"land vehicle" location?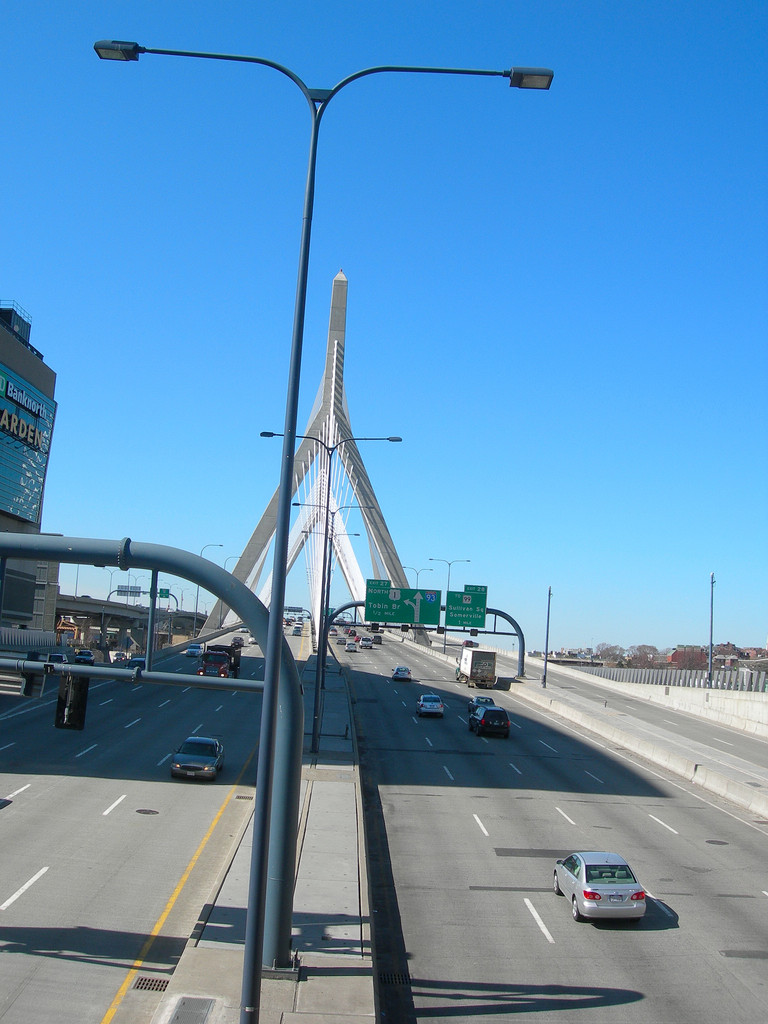
472 693 490 705
